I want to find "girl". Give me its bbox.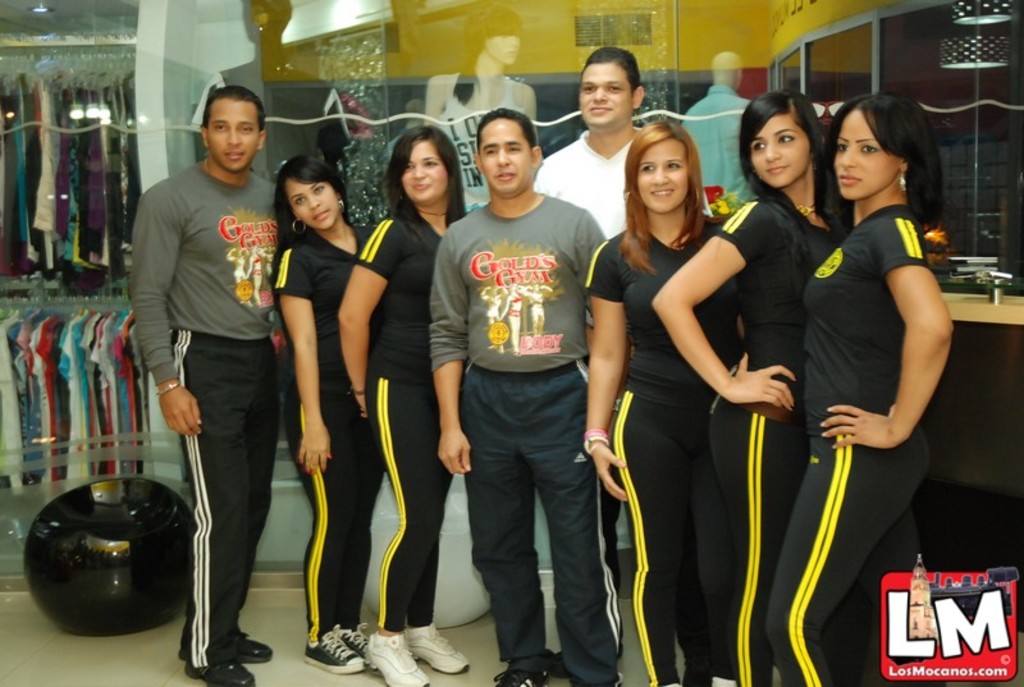
bbox(426, 8, 540, 200).
